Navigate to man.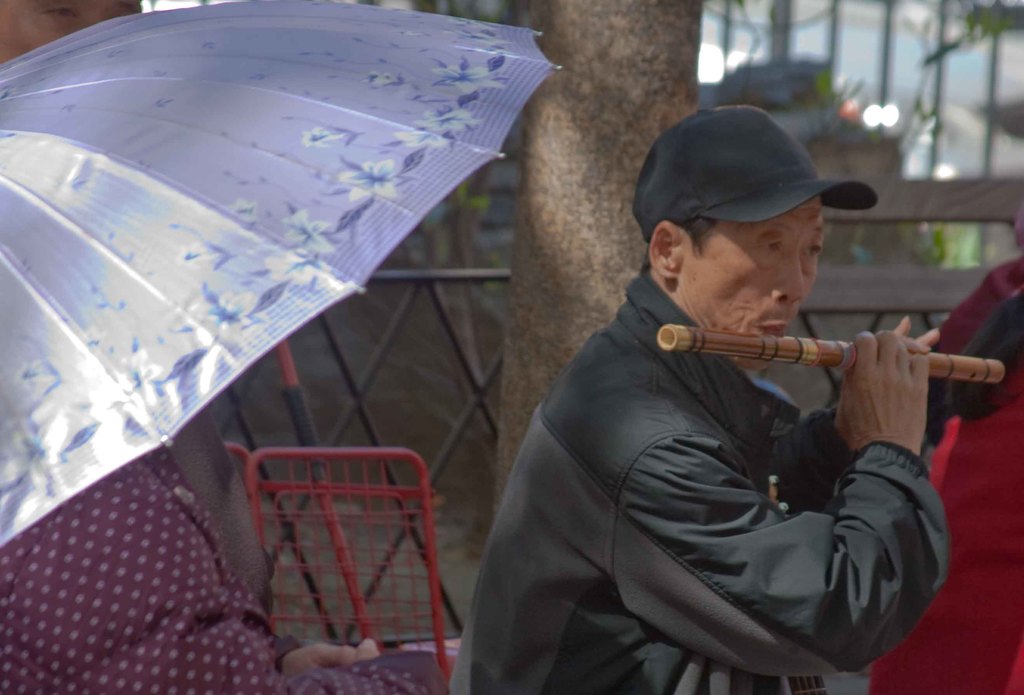
Navigation target: select_region(457, 106, 998, 694).
